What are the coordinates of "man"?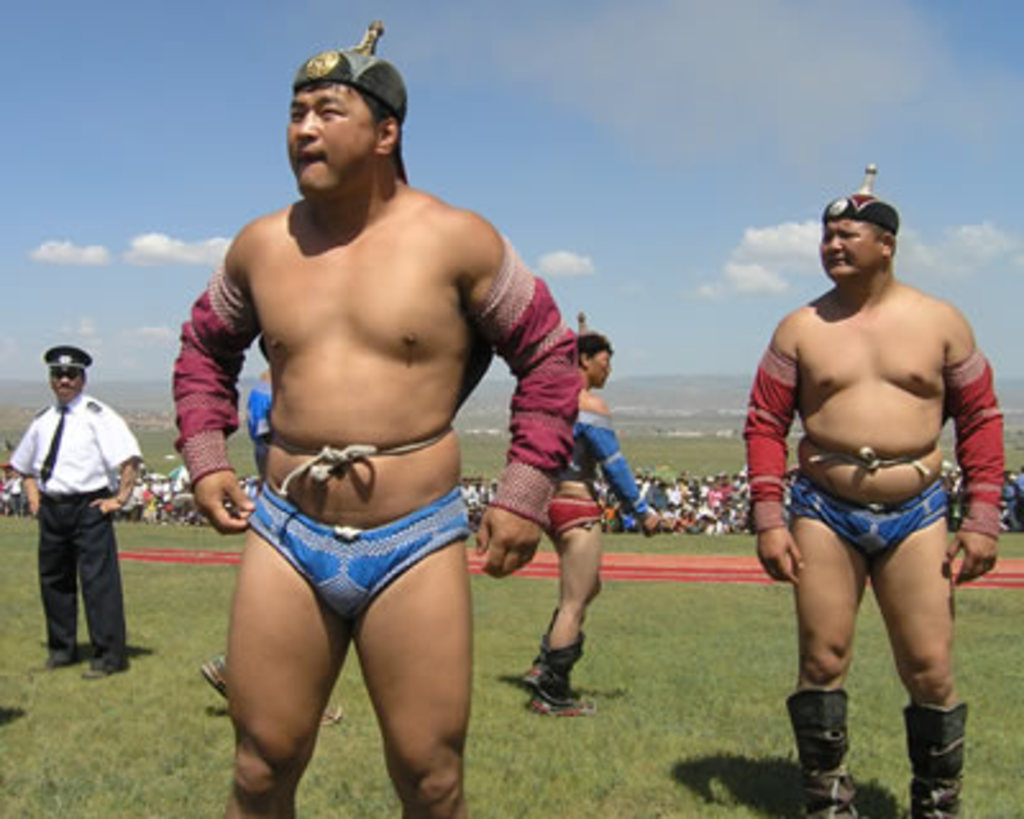
x1=172 y1=20 x2=579 y2=816.
